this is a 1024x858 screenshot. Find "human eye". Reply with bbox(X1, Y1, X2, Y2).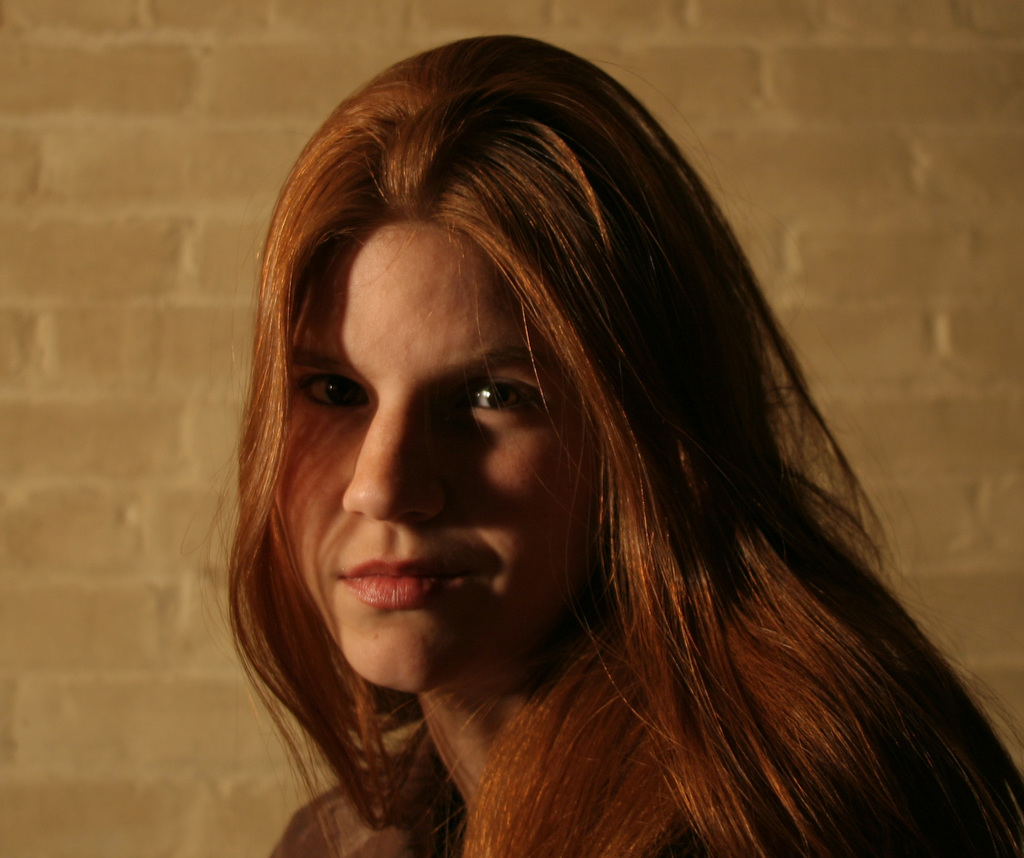
bbox(290, 367, 379, 411).
